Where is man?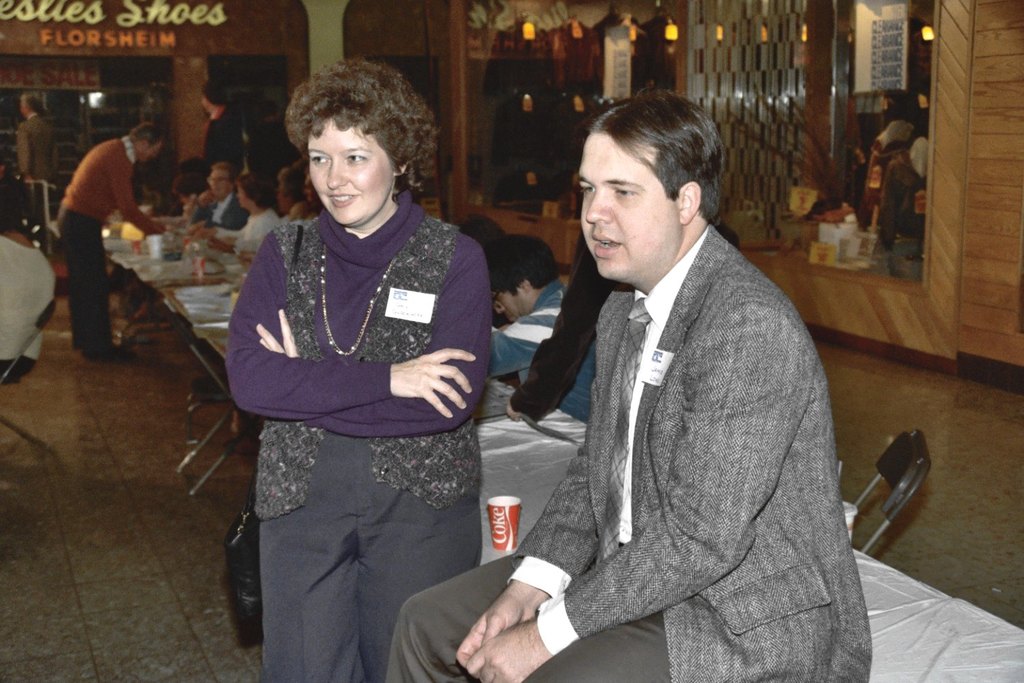
detection(191, 160, 250, 228).
